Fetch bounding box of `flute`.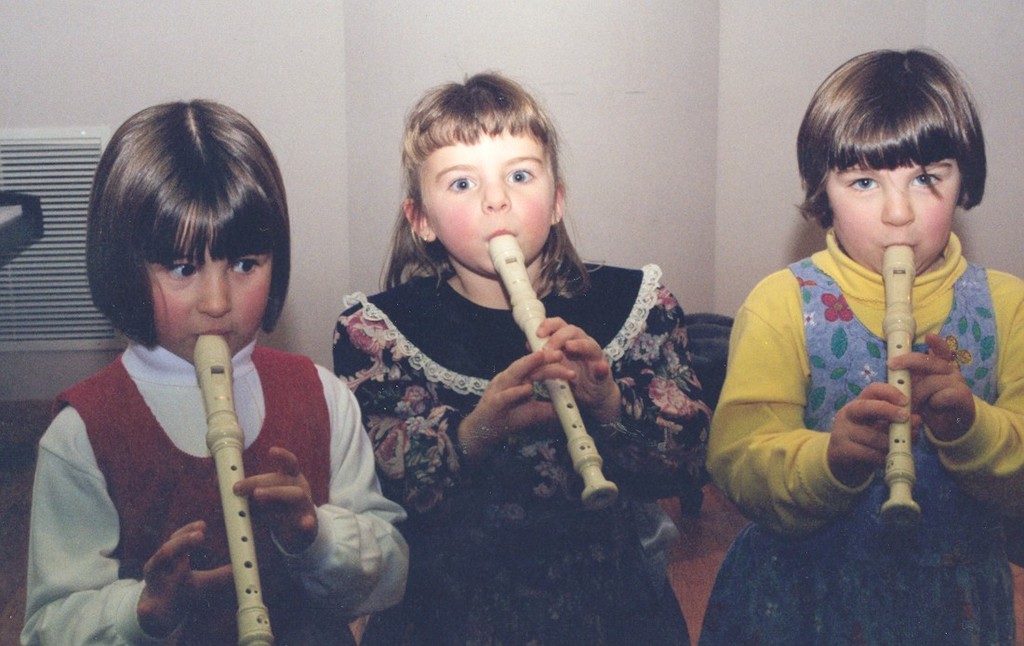
Bbox: [left=487, top=233, right=617, bottom=510].
